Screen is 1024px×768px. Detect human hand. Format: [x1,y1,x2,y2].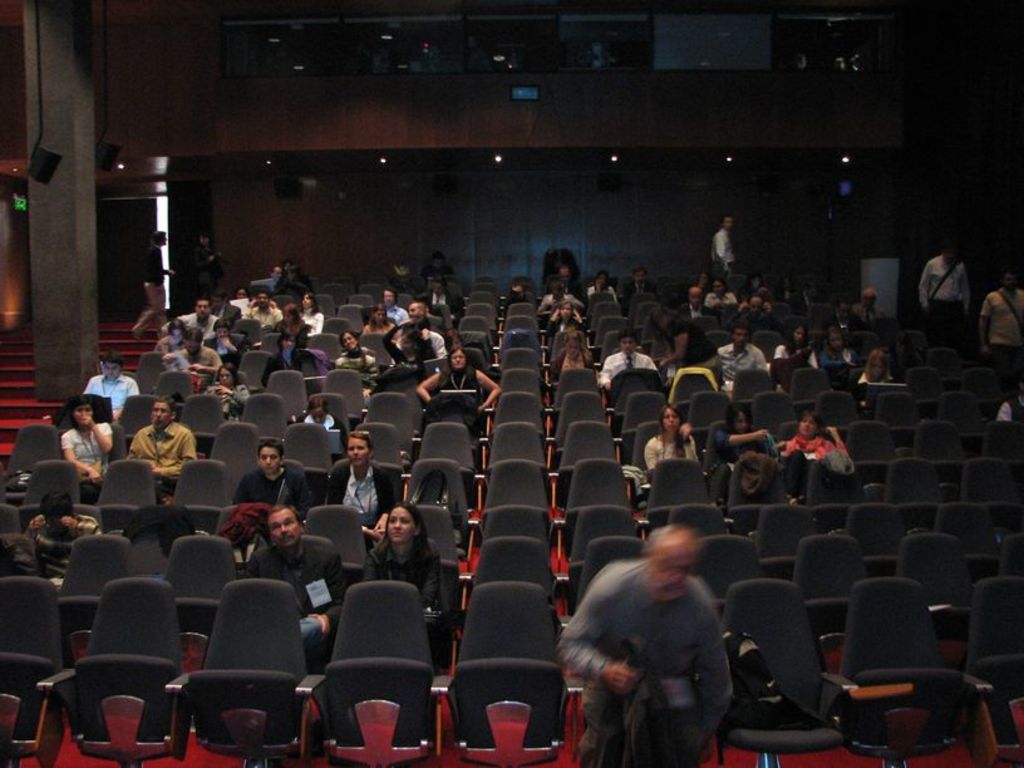
[755,428,768,445].
